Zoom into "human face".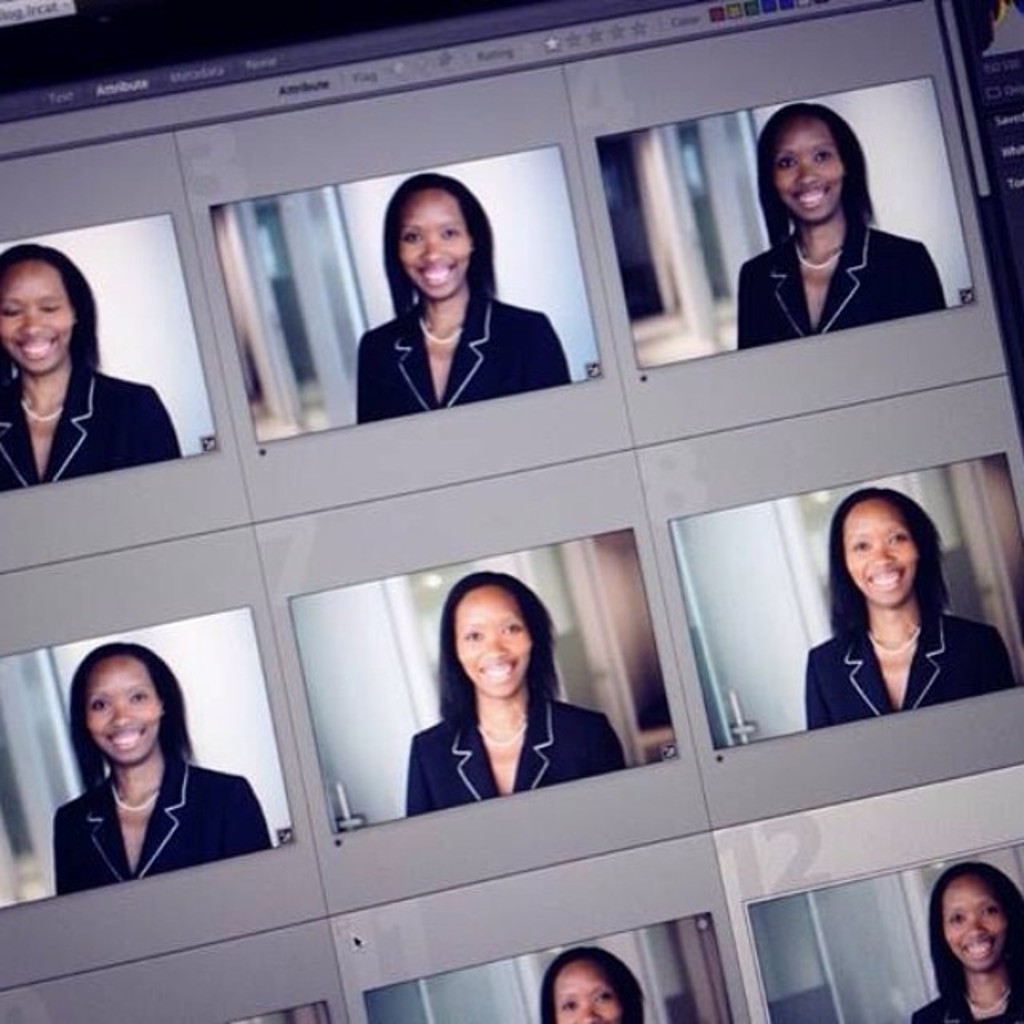
Zoom target: locate(558, 968, 621, 1022).
